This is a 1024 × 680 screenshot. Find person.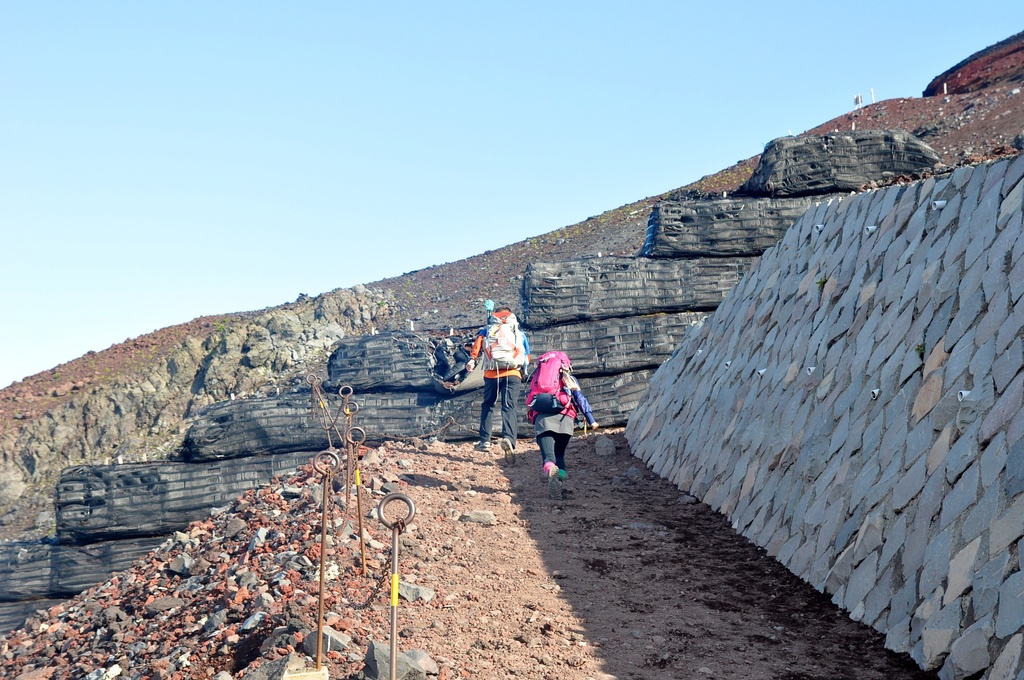
Bounding box: [x1=464, y1=302, x2=531, y2=460].
